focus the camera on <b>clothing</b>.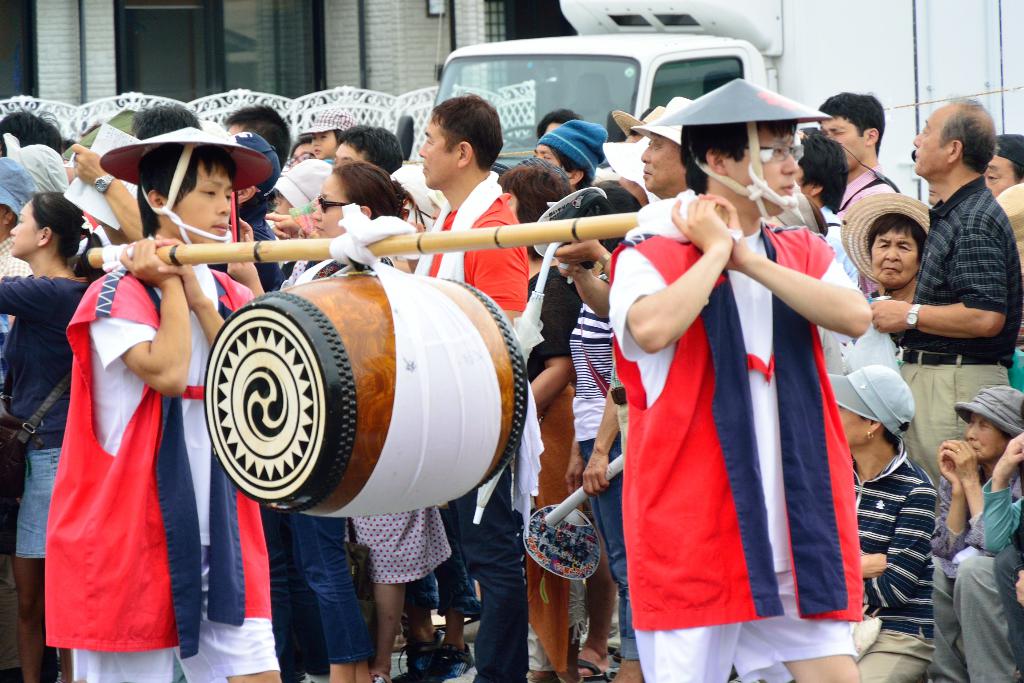
Focus region: (45, 261, 278, 682).
